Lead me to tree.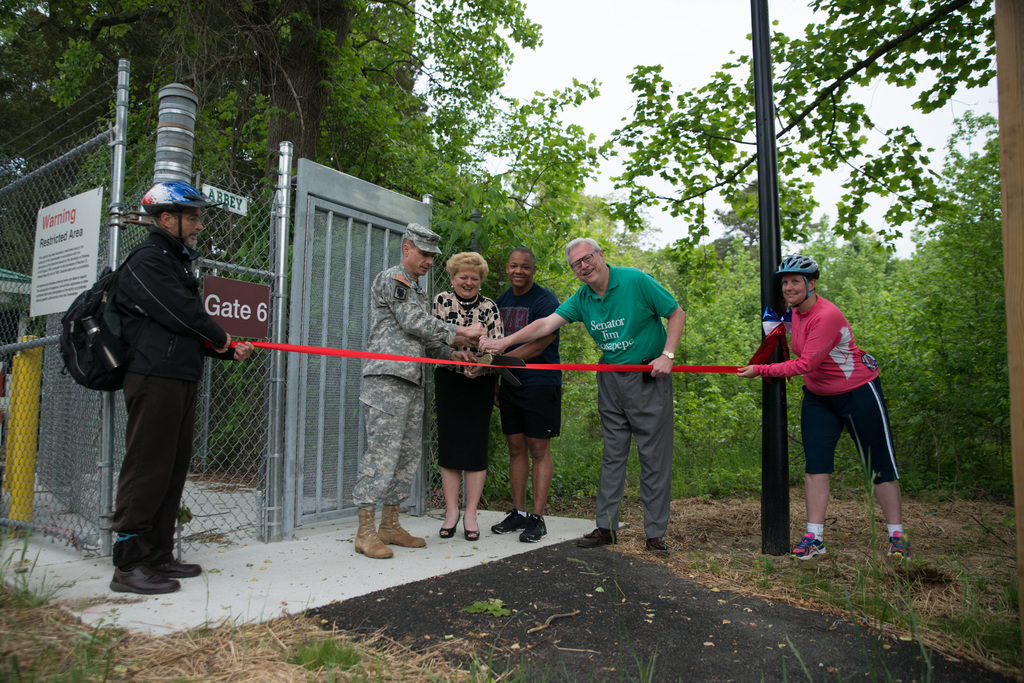
Lead to select_region(620, 0, 1004, 246).
